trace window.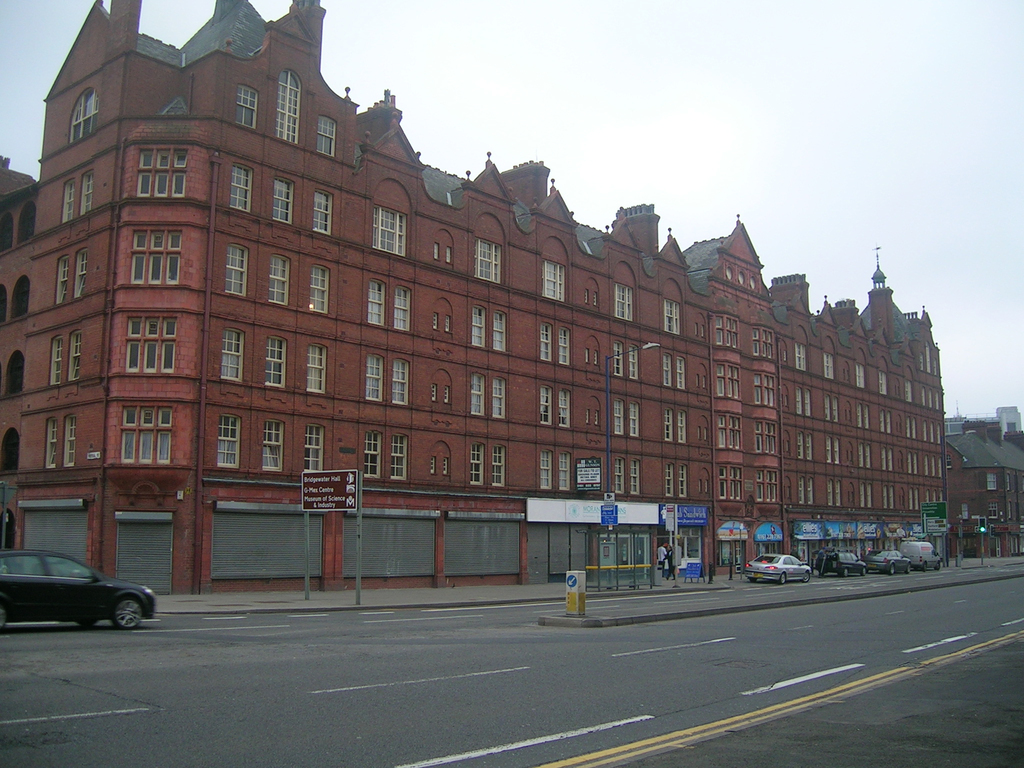
Traced to (x1=8, y1=276, x2=29, y2=316).
